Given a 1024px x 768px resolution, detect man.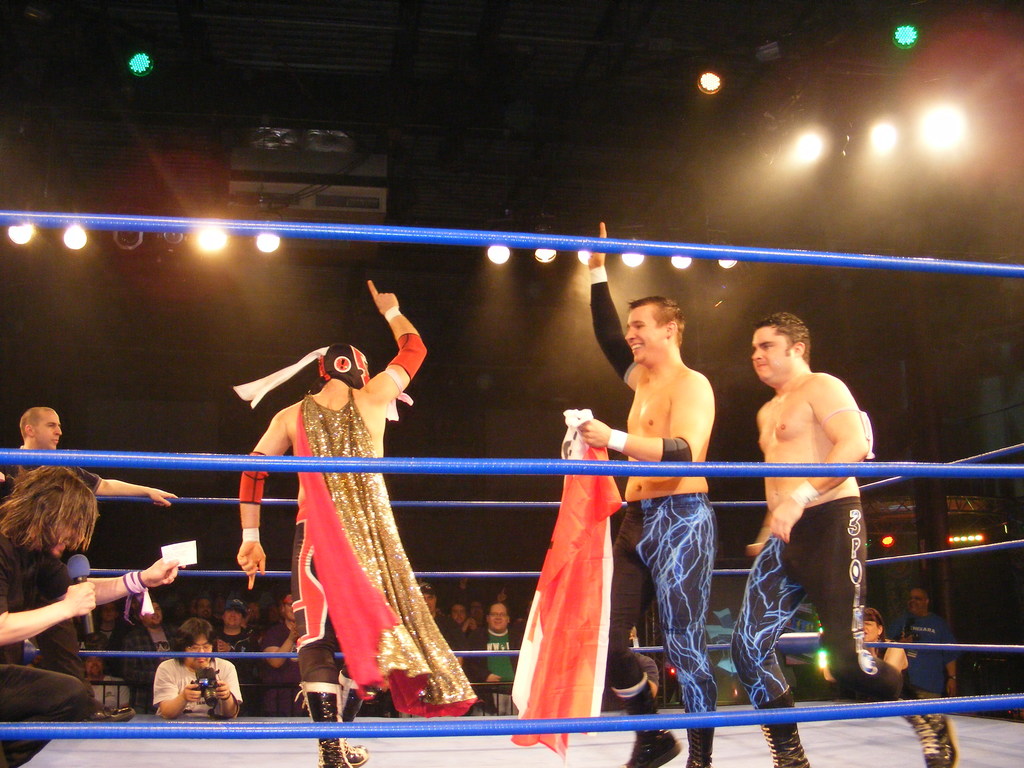
pyautogui.locateOnScreen(0, 401, 172, 717).
